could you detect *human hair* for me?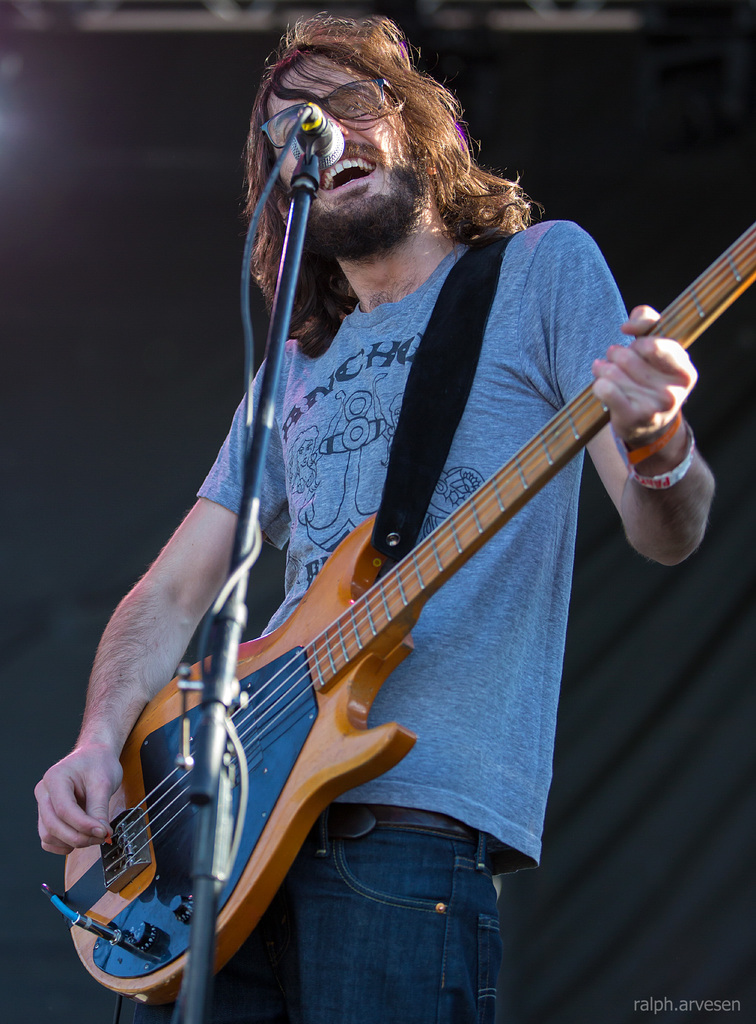
Detection result: 238/8/536/309.
